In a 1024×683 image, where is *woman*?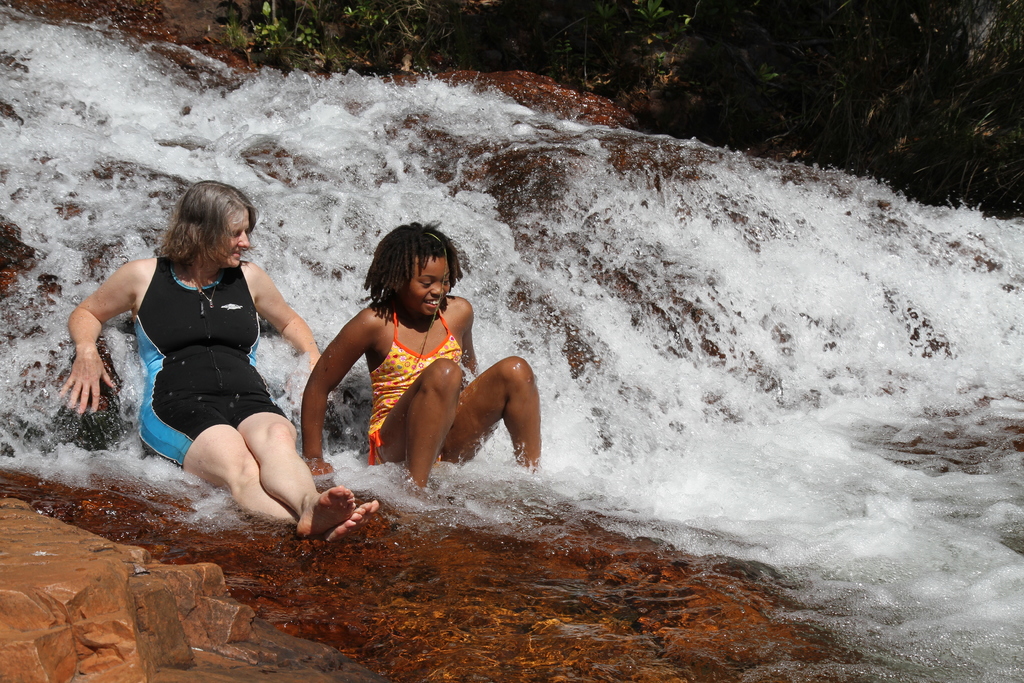
(left=300, top=225, right=543, bottom=502).
